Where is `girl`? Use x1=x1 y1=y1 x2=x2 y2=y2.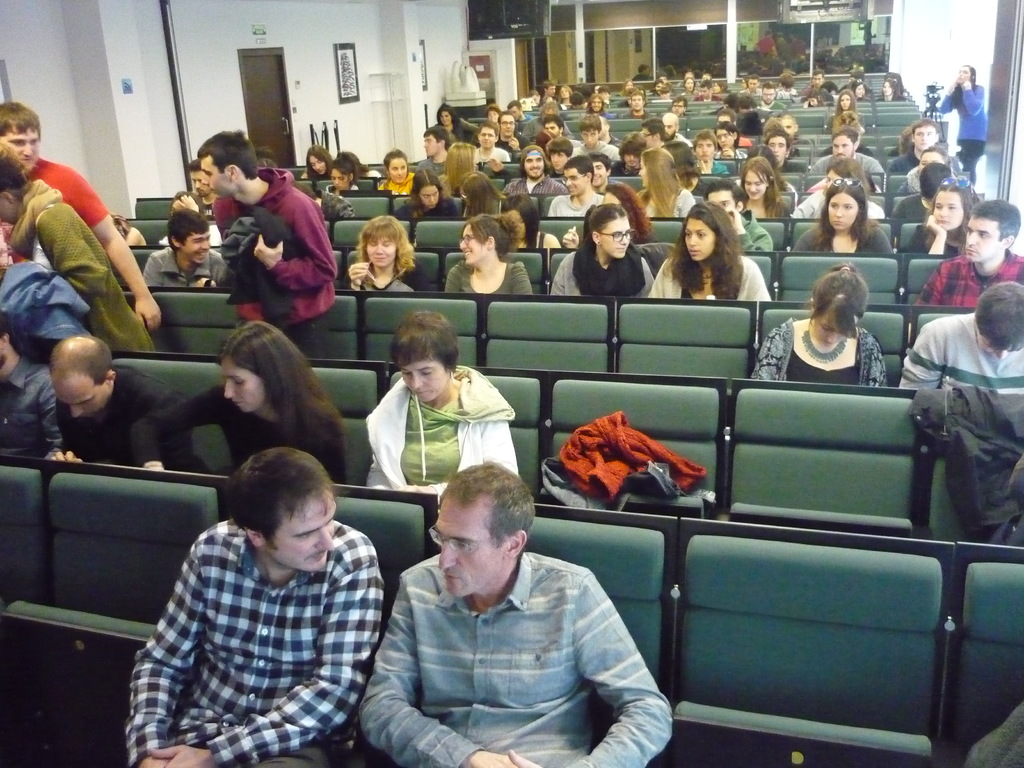
x1=740 y1=157 x2=791 y2=220.
